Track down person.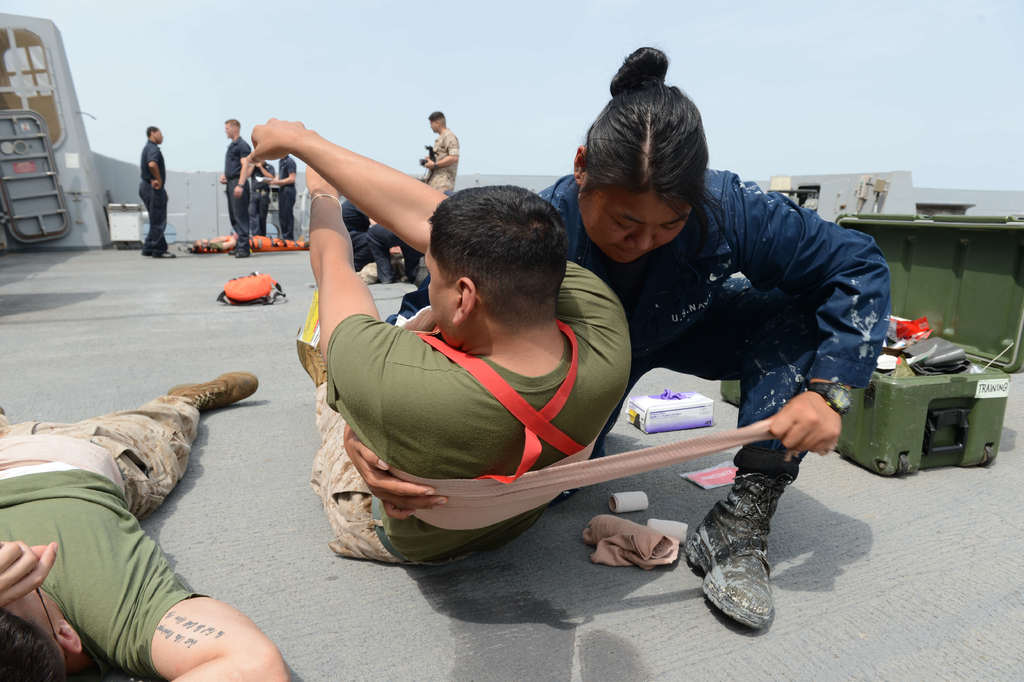
Tracked to [249,115,631,563].
